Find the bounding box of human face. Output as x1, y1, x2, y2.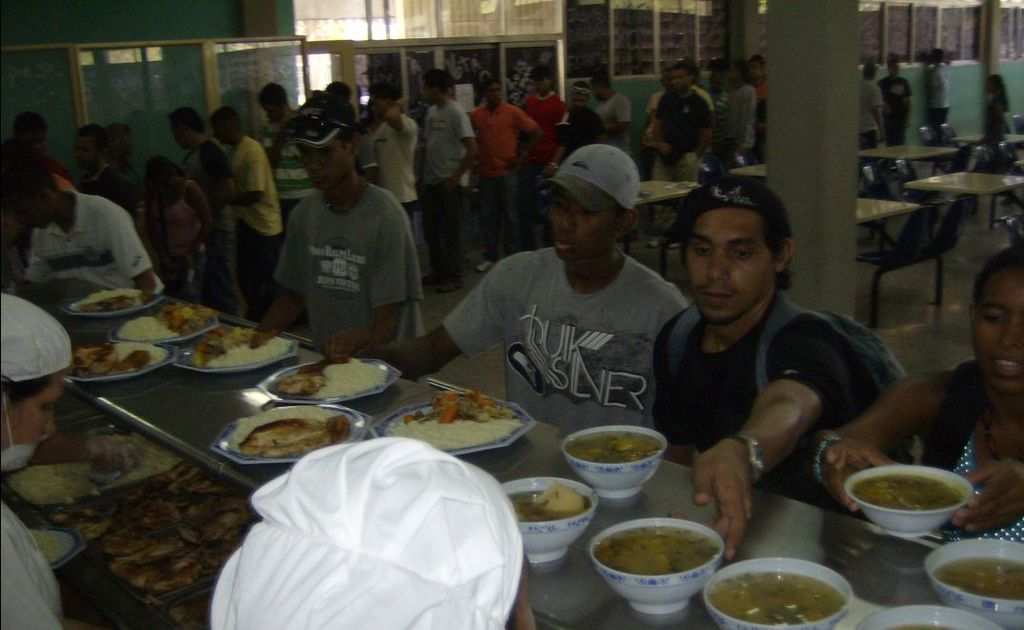
294, 142, 350, 196.
